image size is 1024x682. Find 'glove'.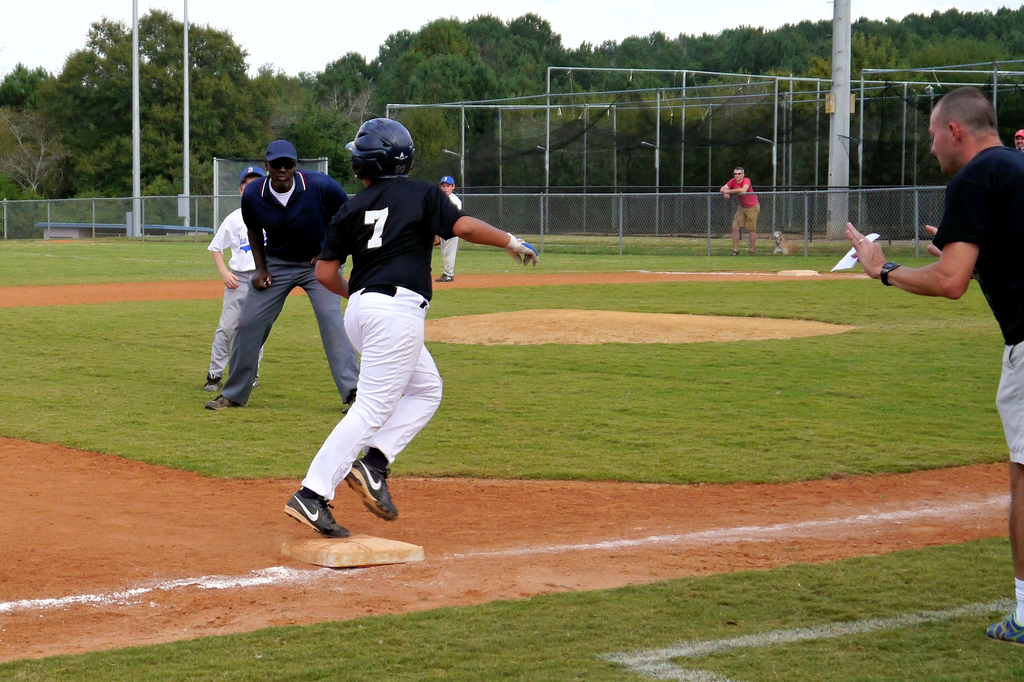
{"left": 506, "top": 236, "right": 545, "bottom": 266}.
